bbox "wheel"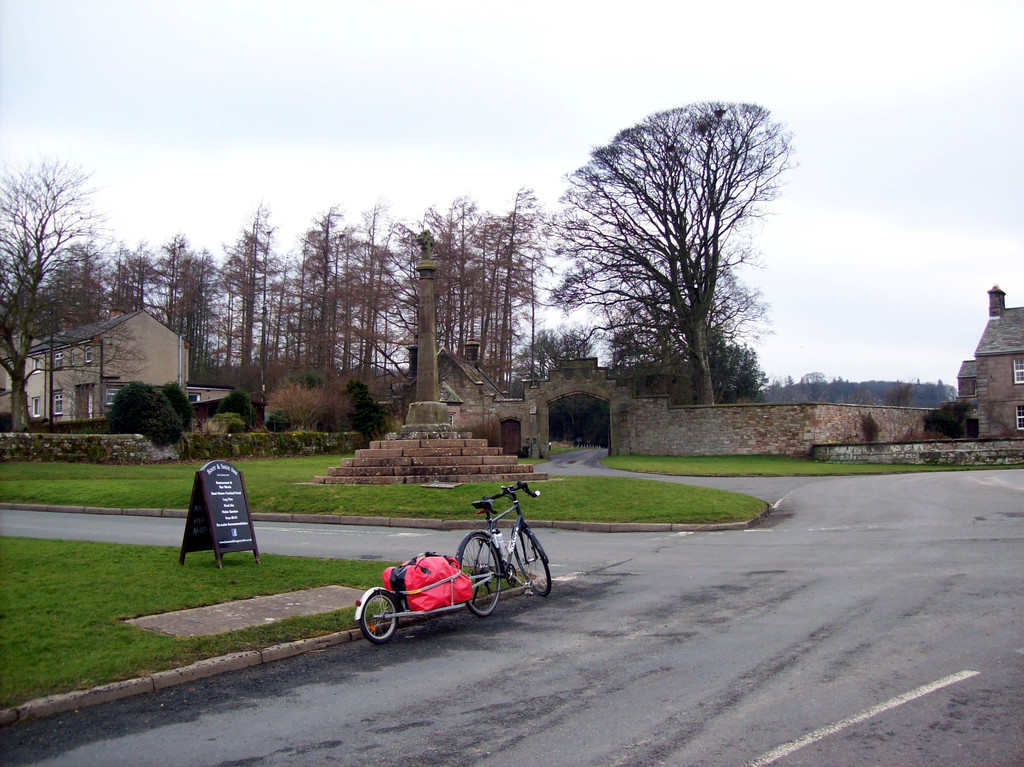
bbox=(461, 537, 504, 622)
